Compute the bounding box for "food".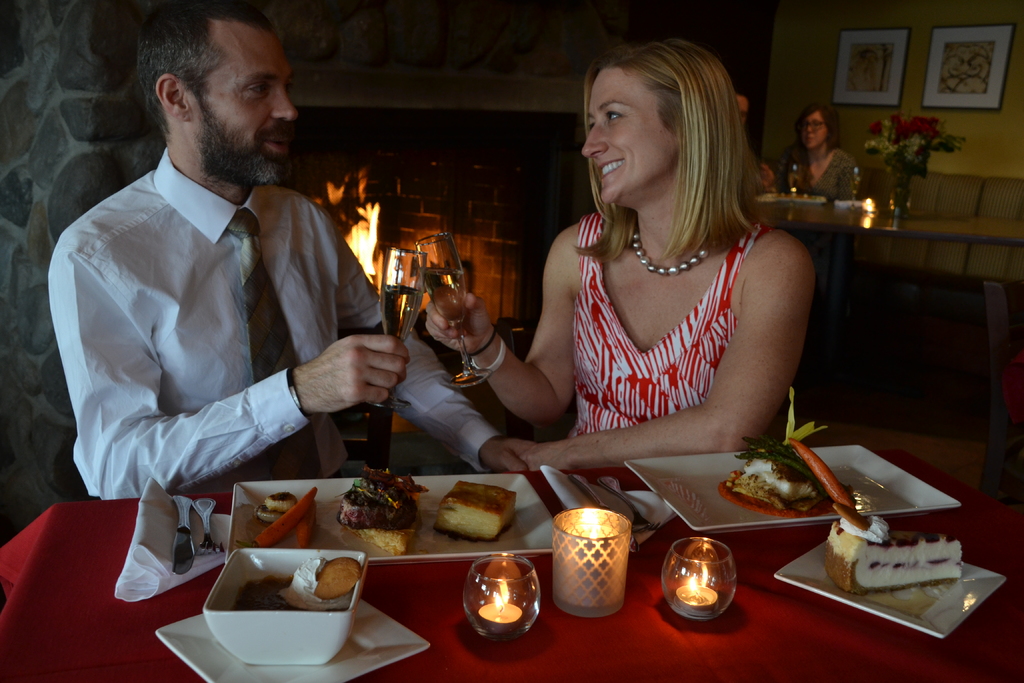
435, 490, 517, 548.
